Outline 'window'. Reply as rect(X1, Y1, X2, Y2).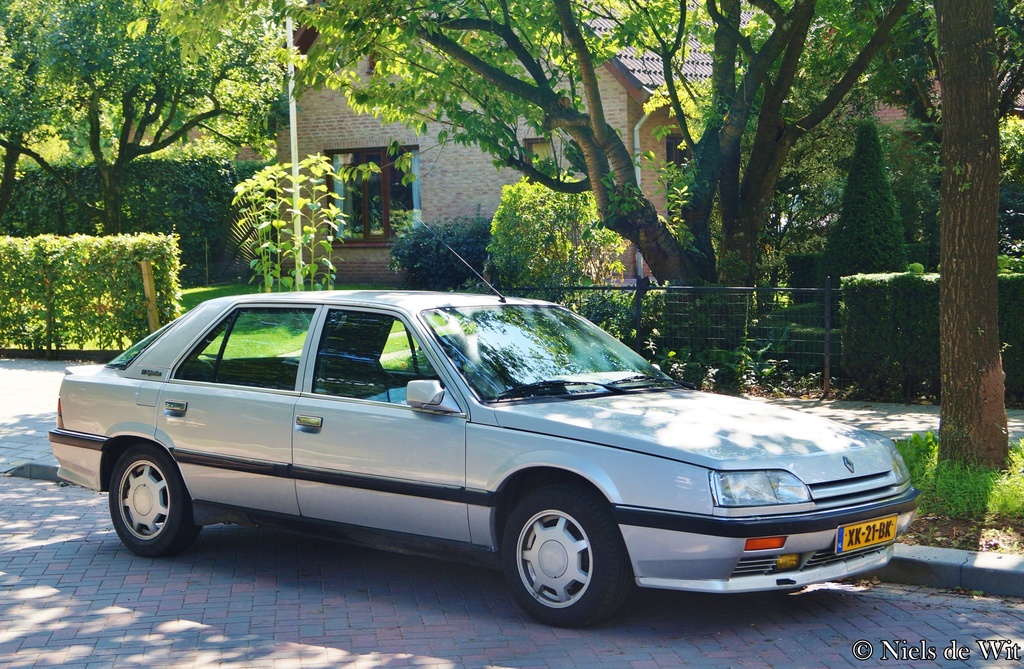
rect(526, 143, 580, 209).
